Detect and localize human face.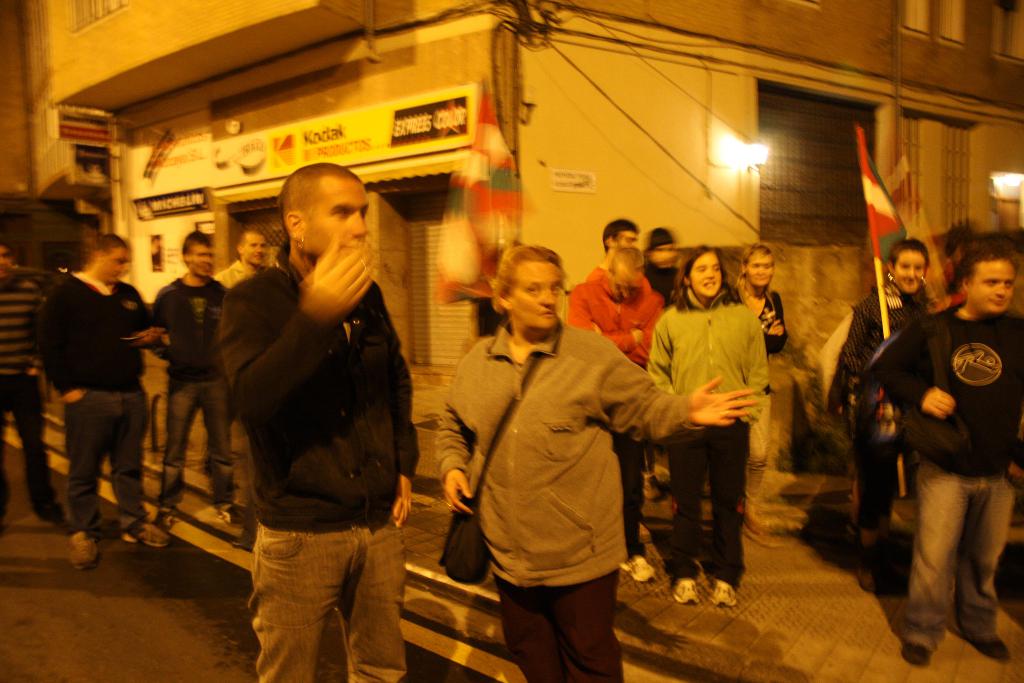
Localized at 897/254/925/286.
